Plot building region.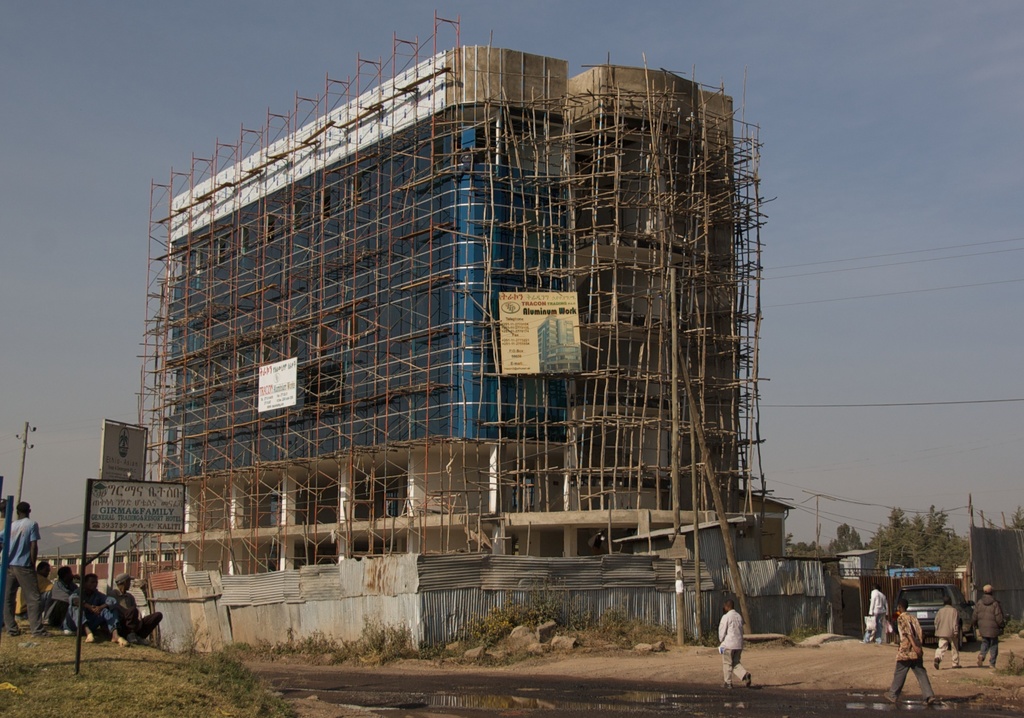
Plotted at region(99, 33, 804, 654).
